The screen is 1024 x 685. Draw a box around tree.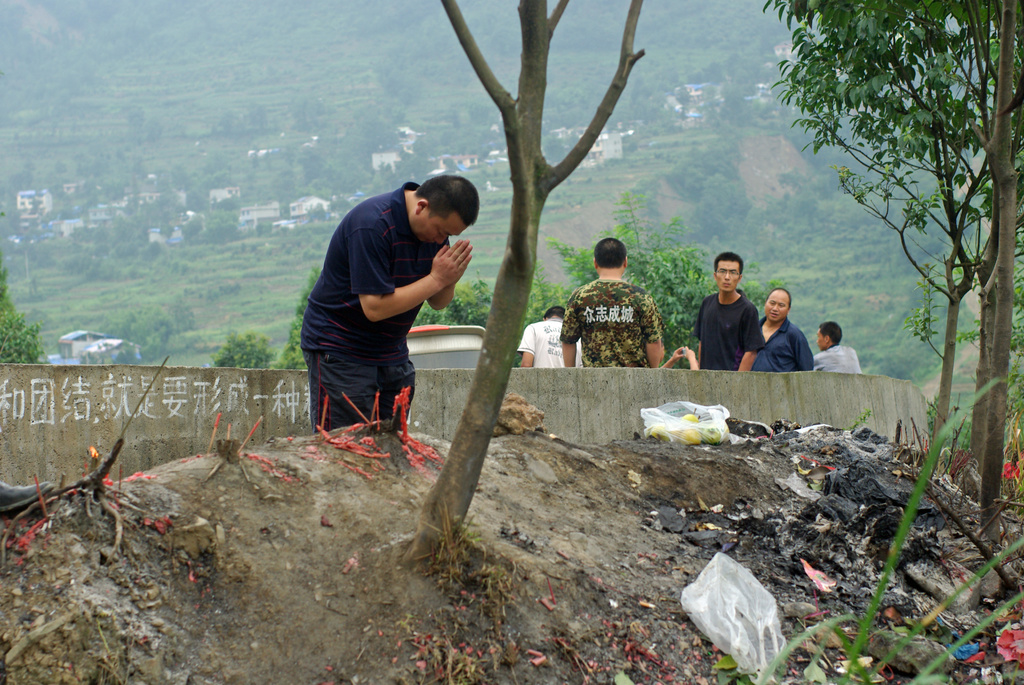
bbox=(213, 322, 278, 377).
